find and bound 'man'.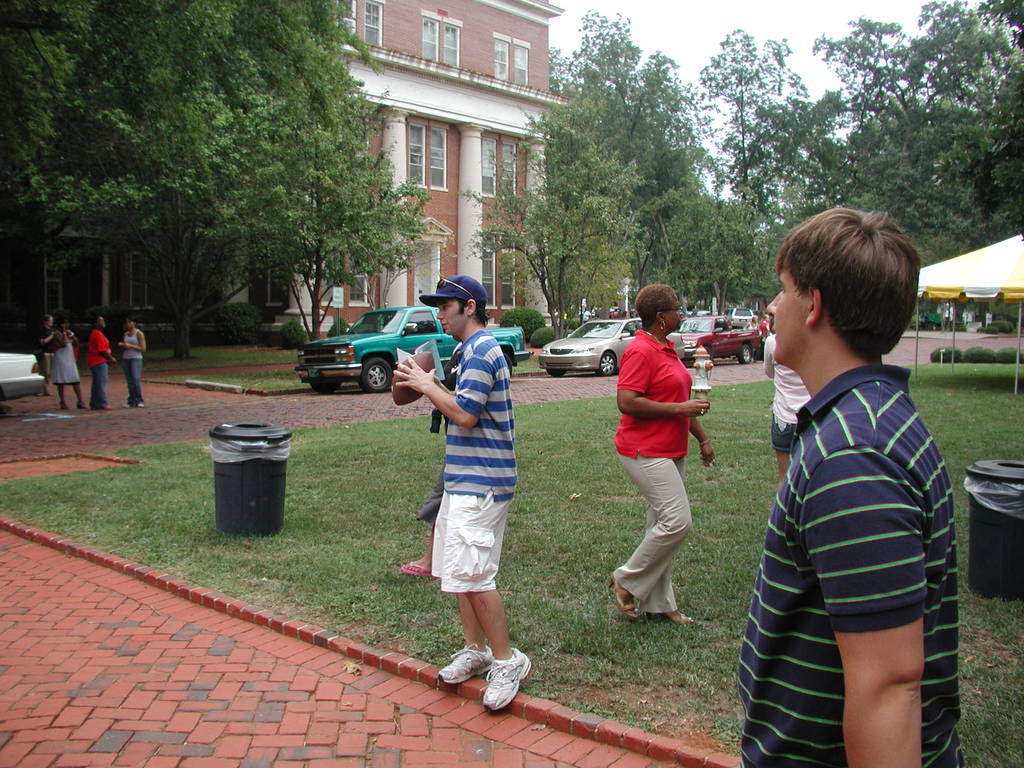
Bound: x1=394 y1=274 x2=531 y2=716.
